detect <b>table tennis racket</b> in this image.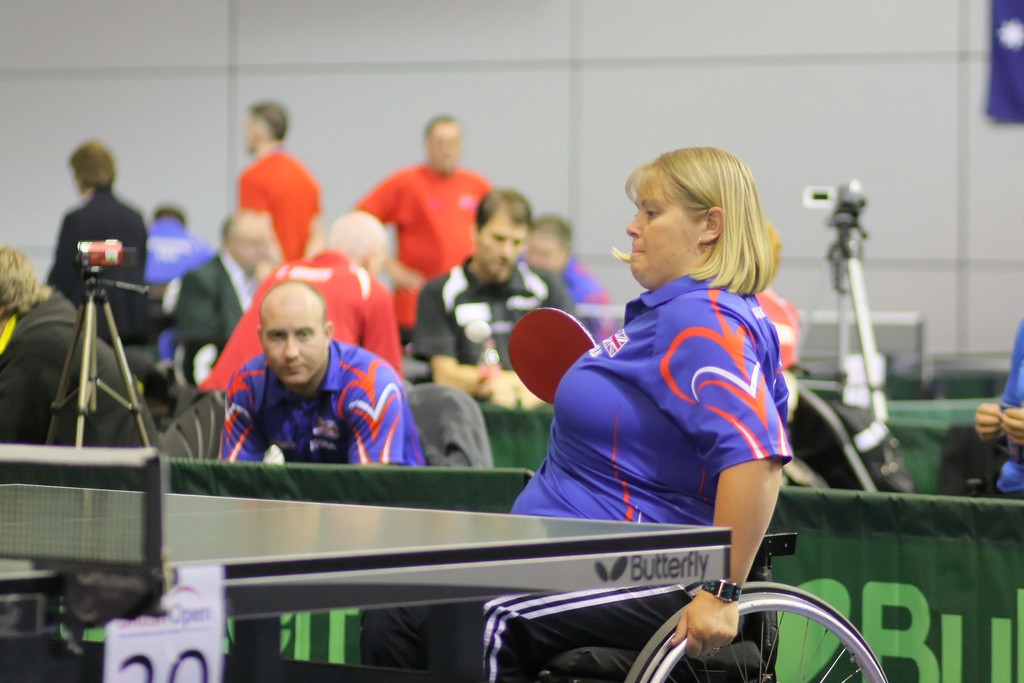
Detection: rect(509, 308, 598, 406).
